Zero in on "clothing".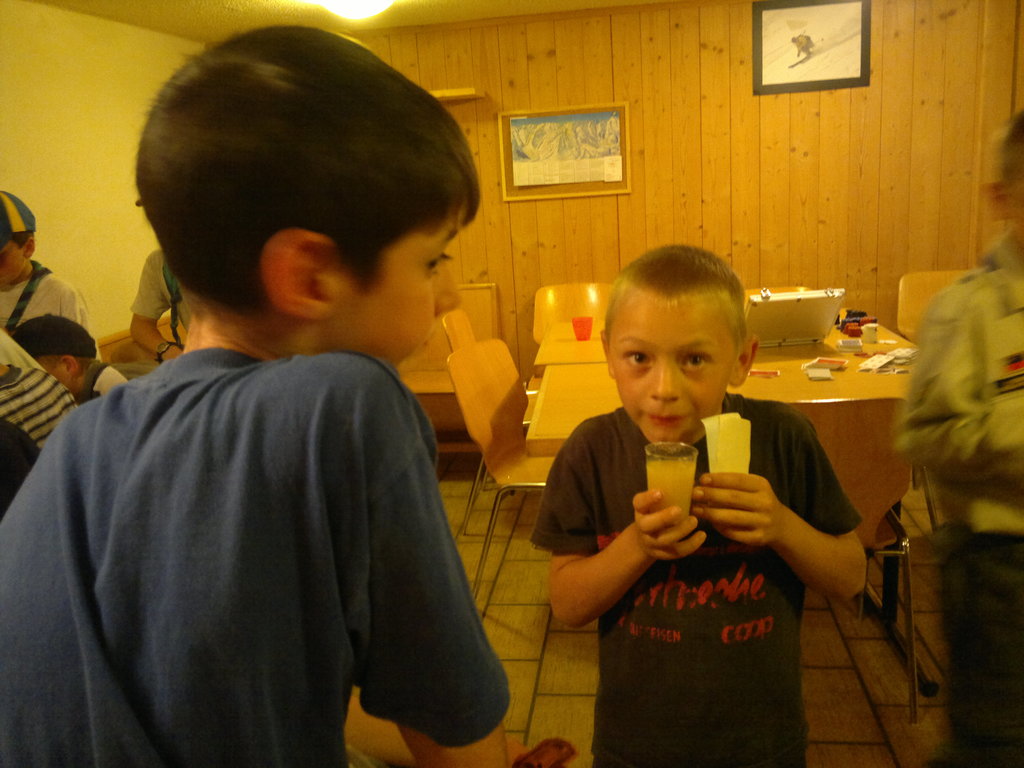
Zeroed in: (x1=895, y1=230, x2=1023, y2=767).
